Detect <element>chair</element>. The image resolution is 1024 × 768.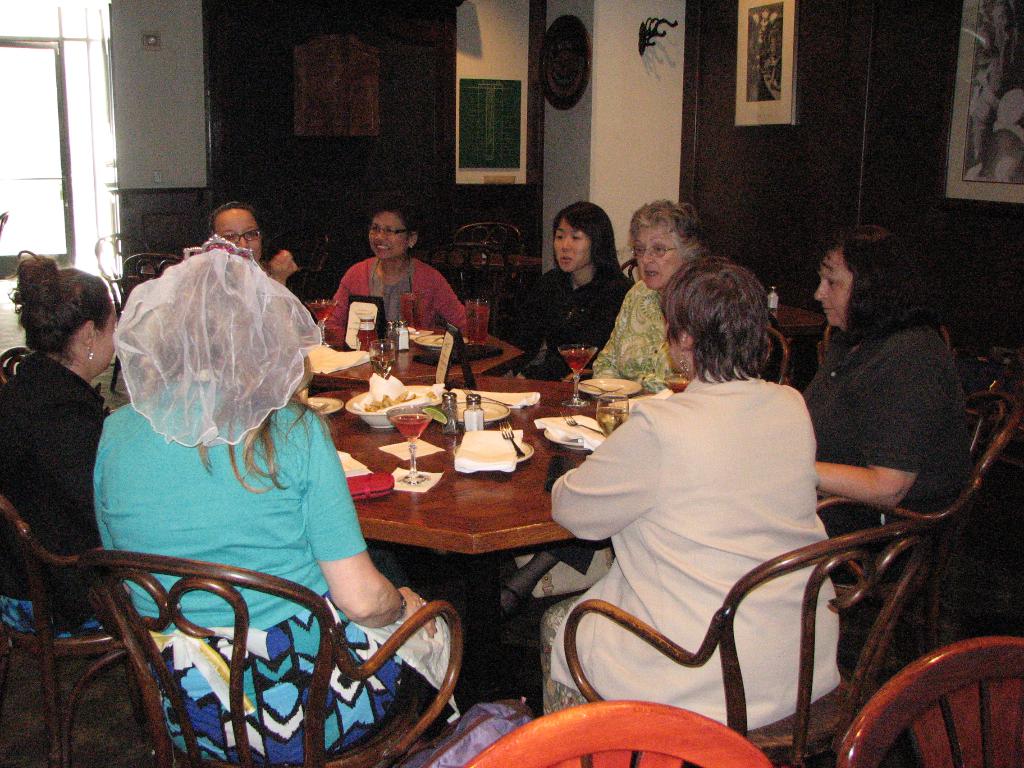
bbox(74, 549, 468, 765).
